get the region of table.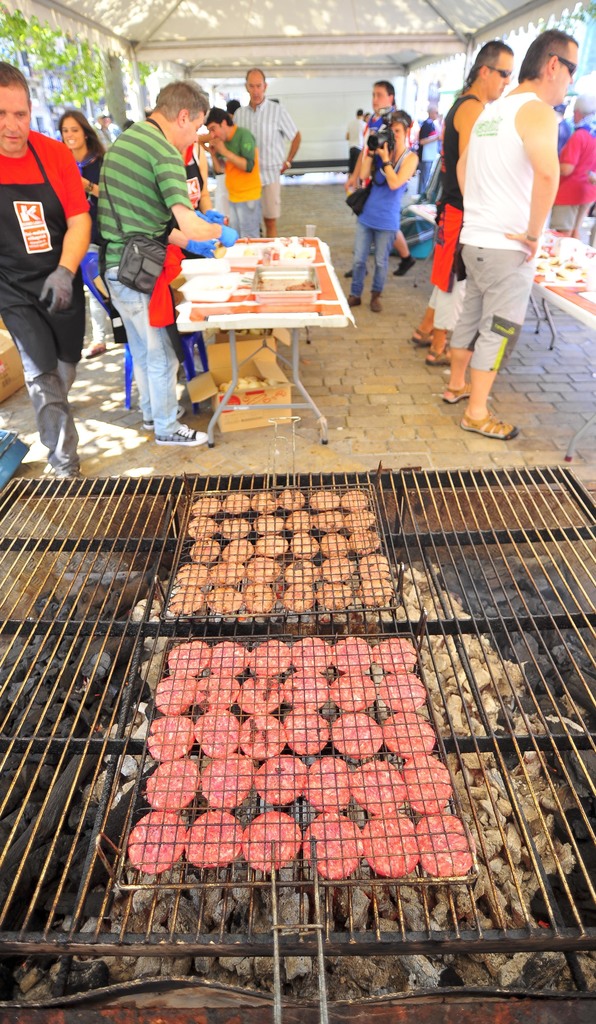
l=176, t=236, r=360, b=444.
